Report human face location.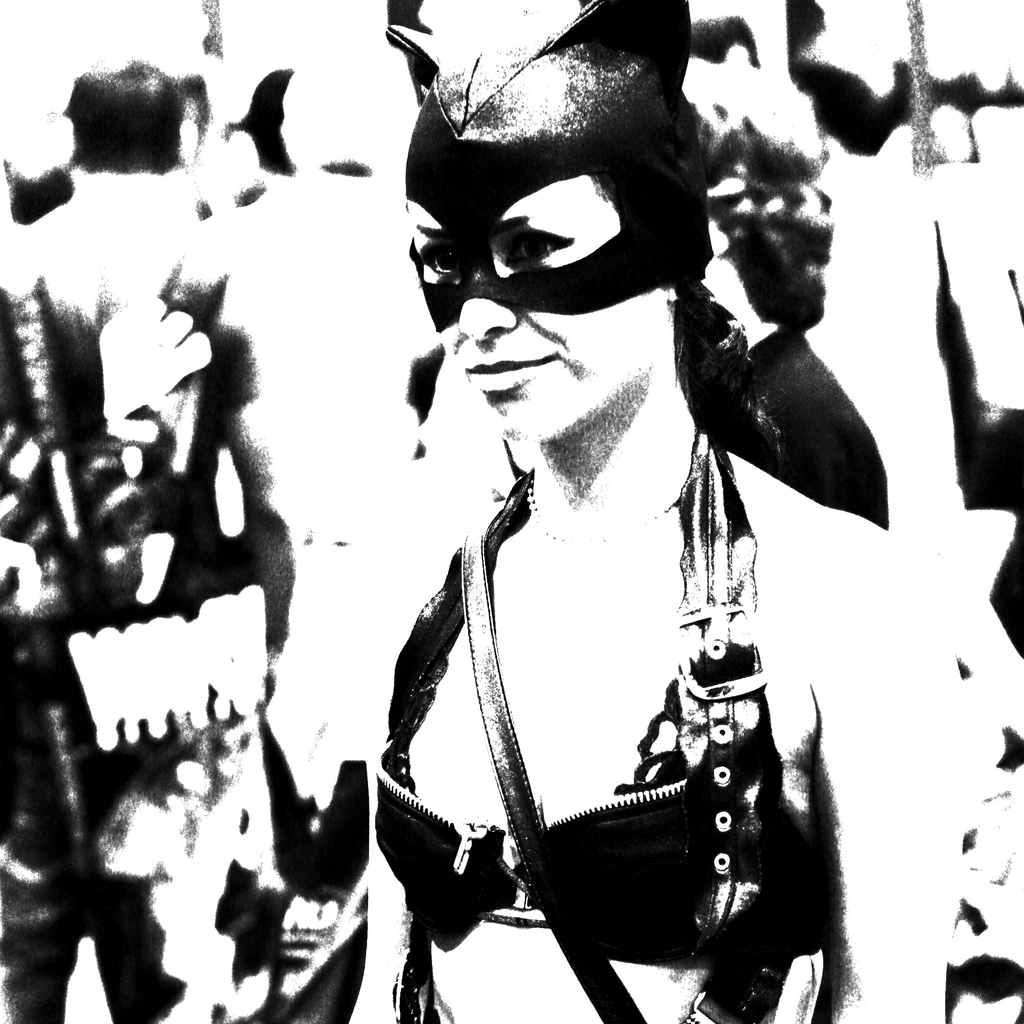
Report: (left=410, top=196, right=665, bottom=438).
